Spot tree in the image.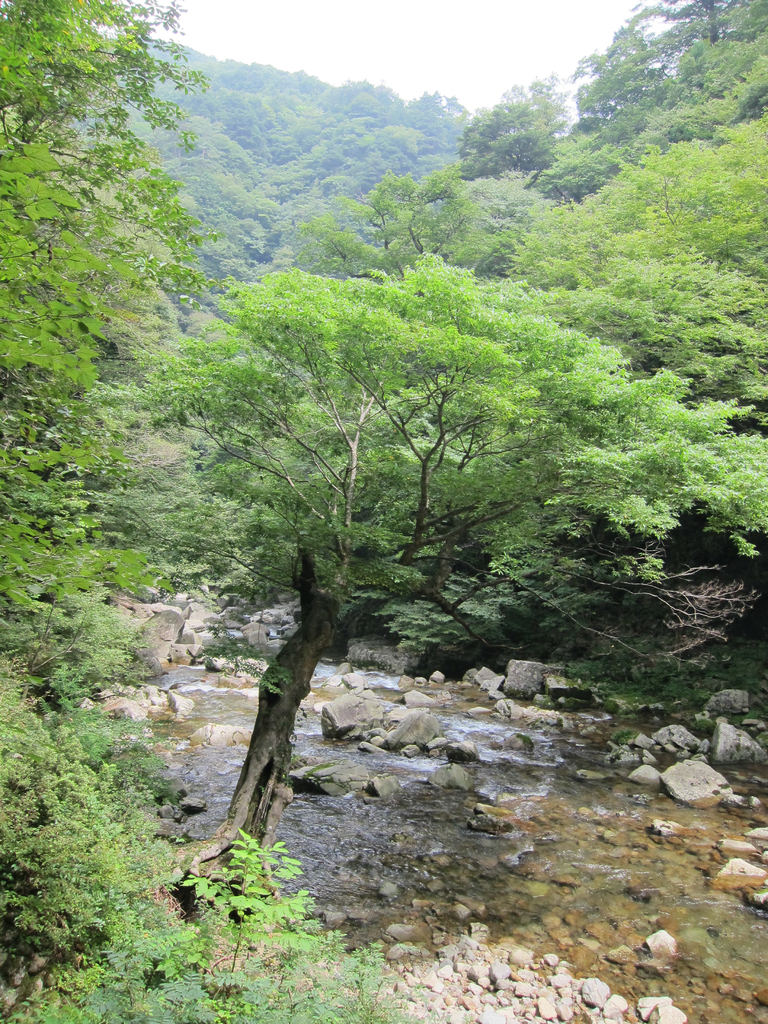
tree found at 0,0,210,617.
